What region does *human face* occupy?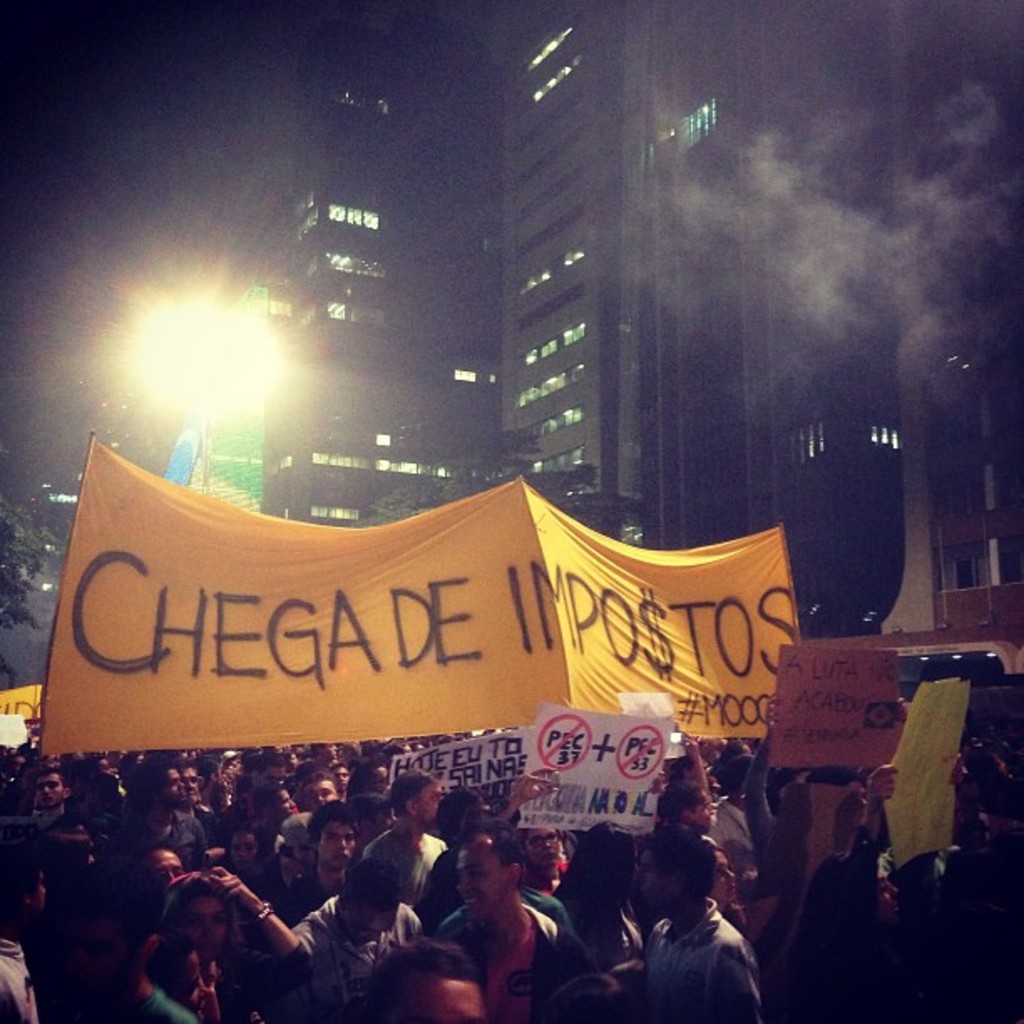
(378,969,480,1022).
